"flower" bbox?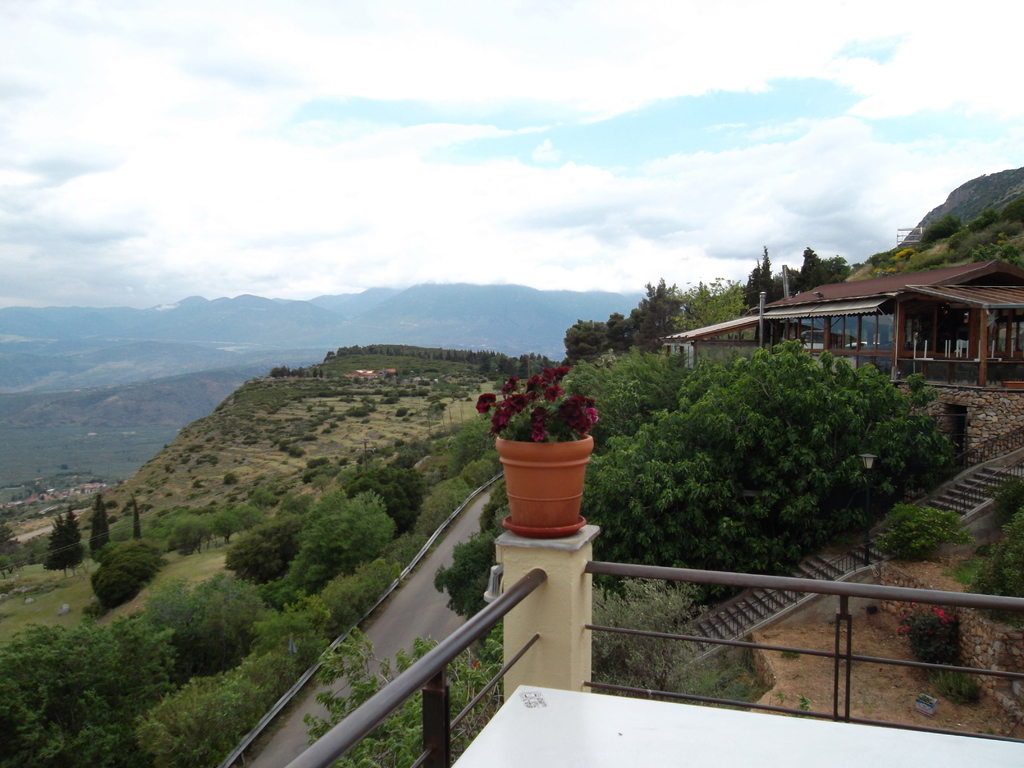
[x1=559, y1=392, x2=592, y2=437]
